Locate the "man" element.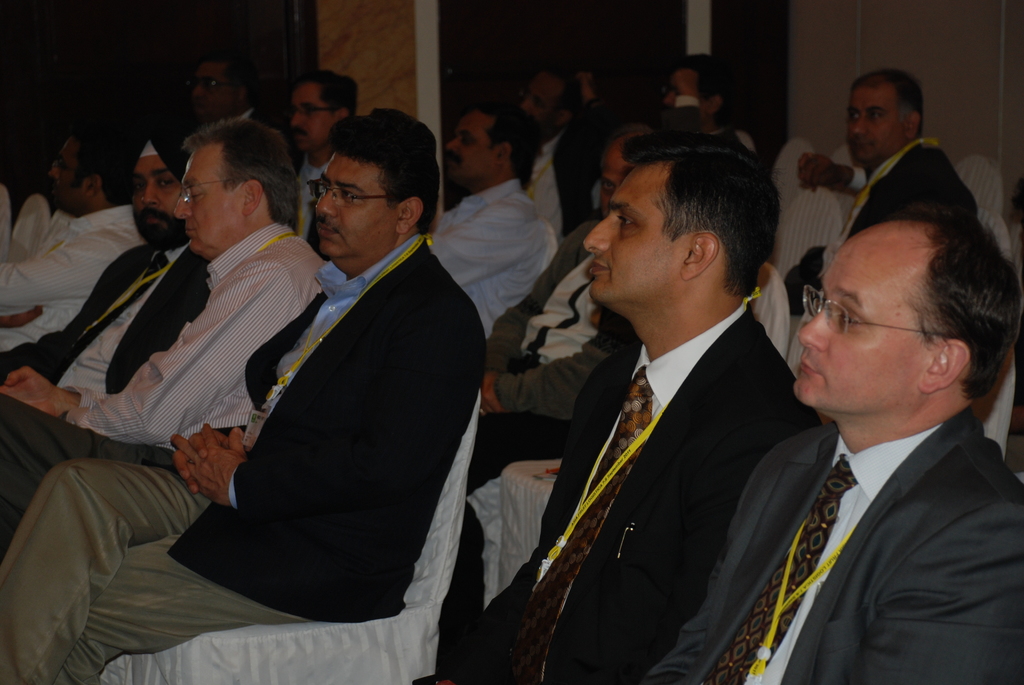
Element bbox: bbox=[423, 136, 819, 684].
